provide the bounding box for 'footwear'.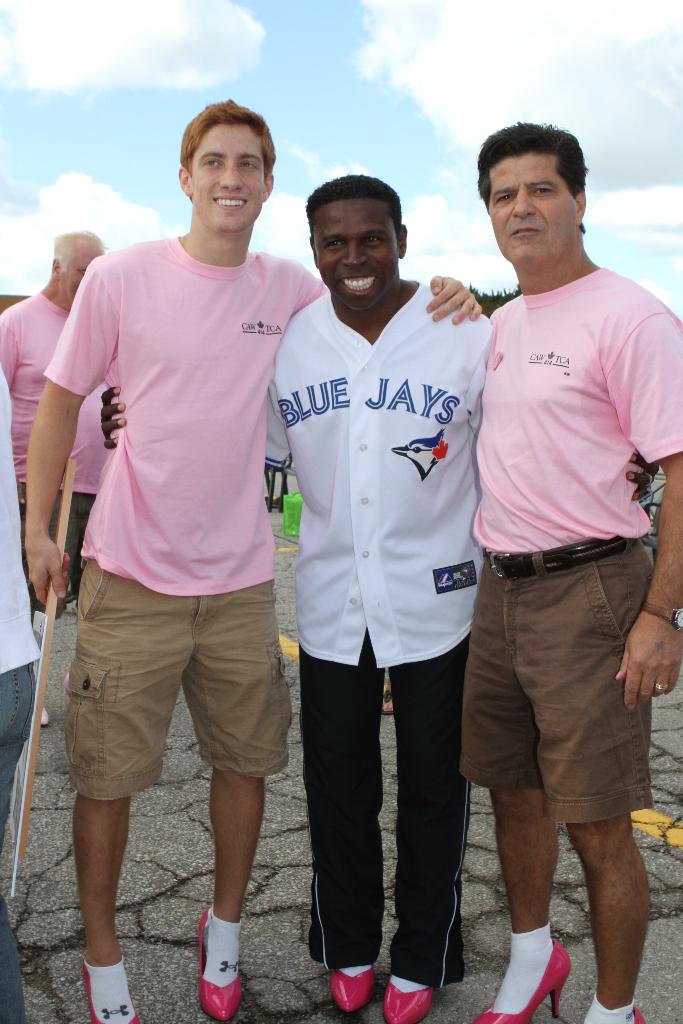
bbox=[377, 988, 440, 1023].
